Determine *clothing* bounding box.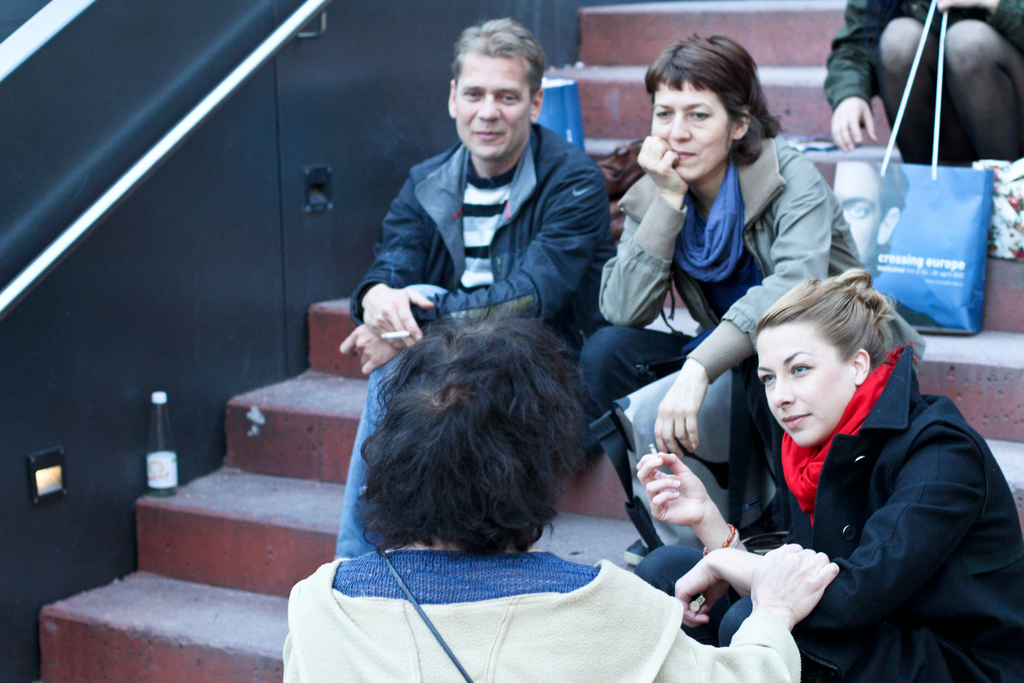
Determined: 819 0 1023 111.
